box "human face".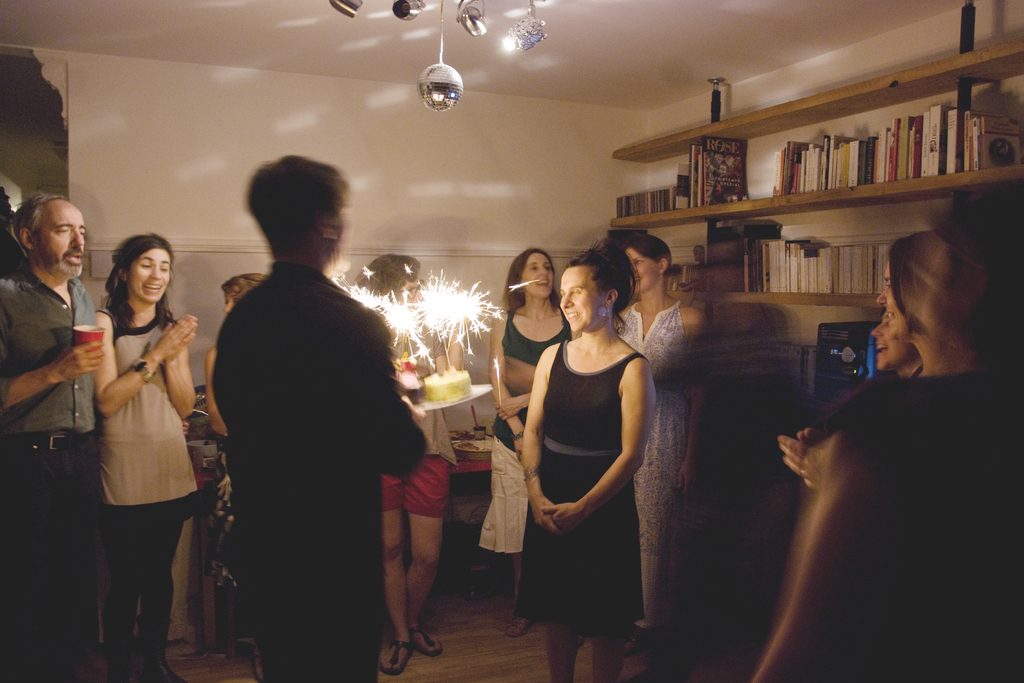
select_region(872, 311, 908, 372).
